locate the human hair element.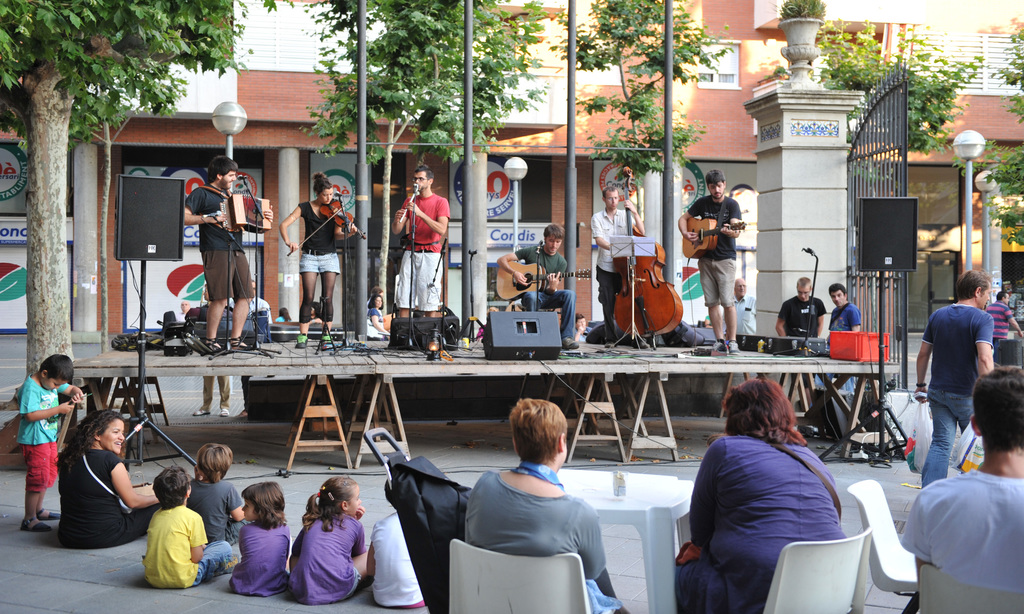
Element bbox: box=[241, 473, 297, 533].
